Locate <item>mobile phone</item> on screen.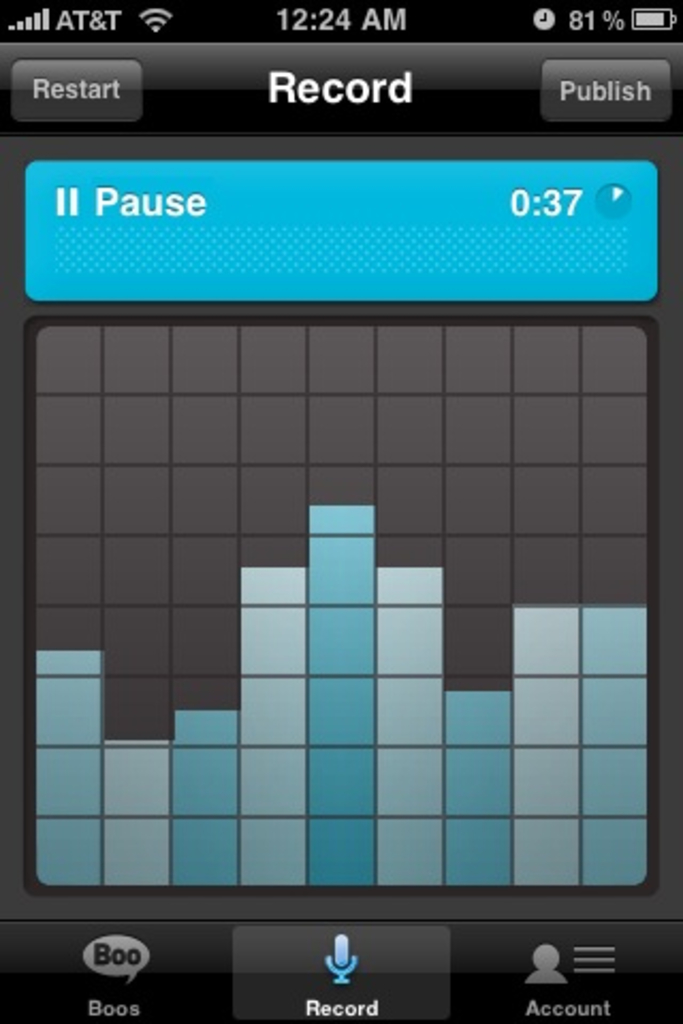
On screen at x1=0 y1=0 x2=681 y2=1022.
